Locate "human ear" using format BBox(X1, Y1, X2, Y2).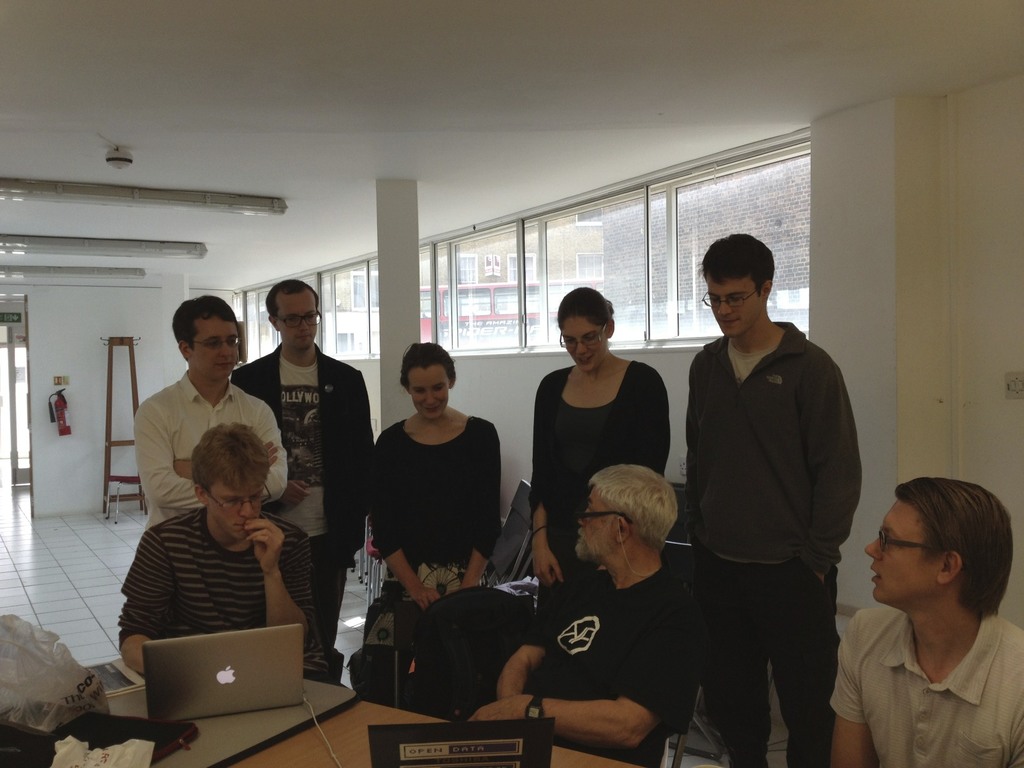
BBox(196, 483, 204, 503).
